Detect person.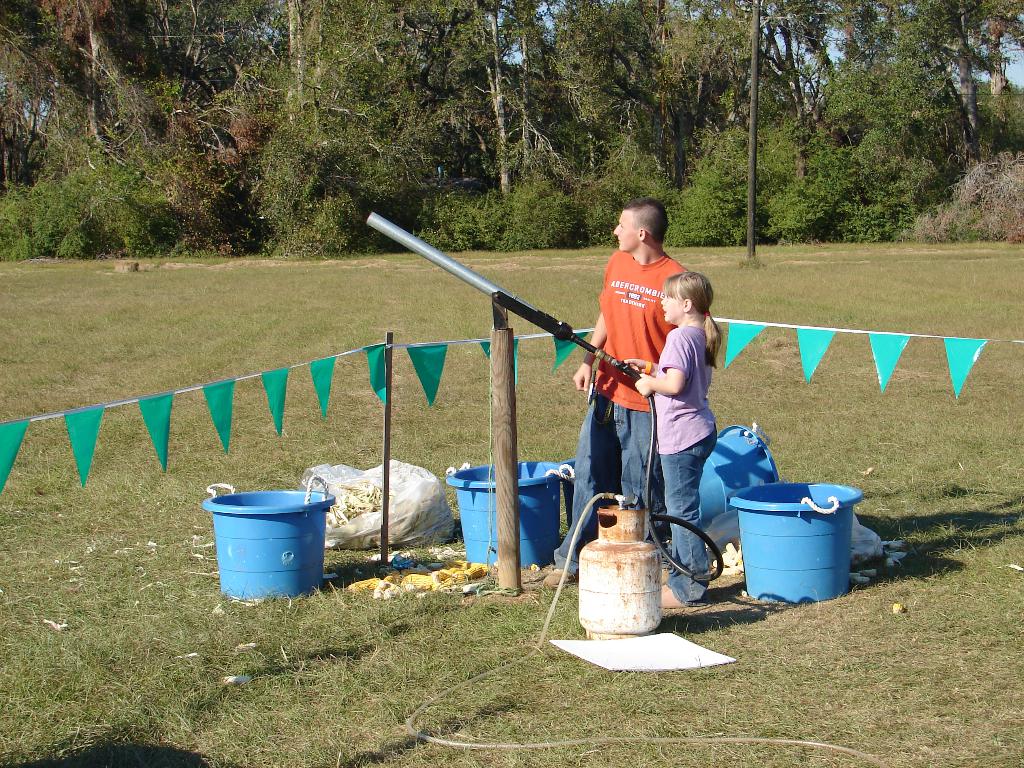
Detected at 622, 270, 724, 607.
